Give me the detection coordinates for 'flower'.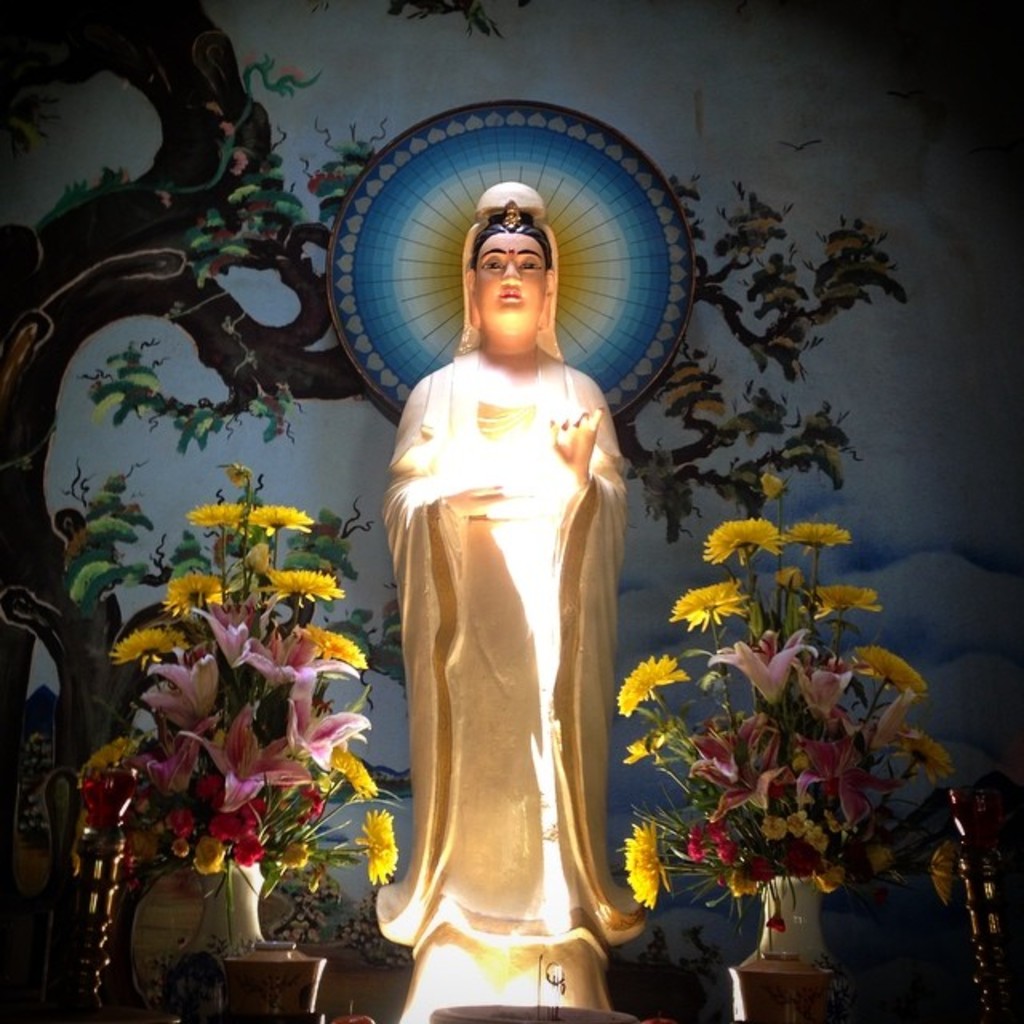
locate(197, 835, 232, 882).
